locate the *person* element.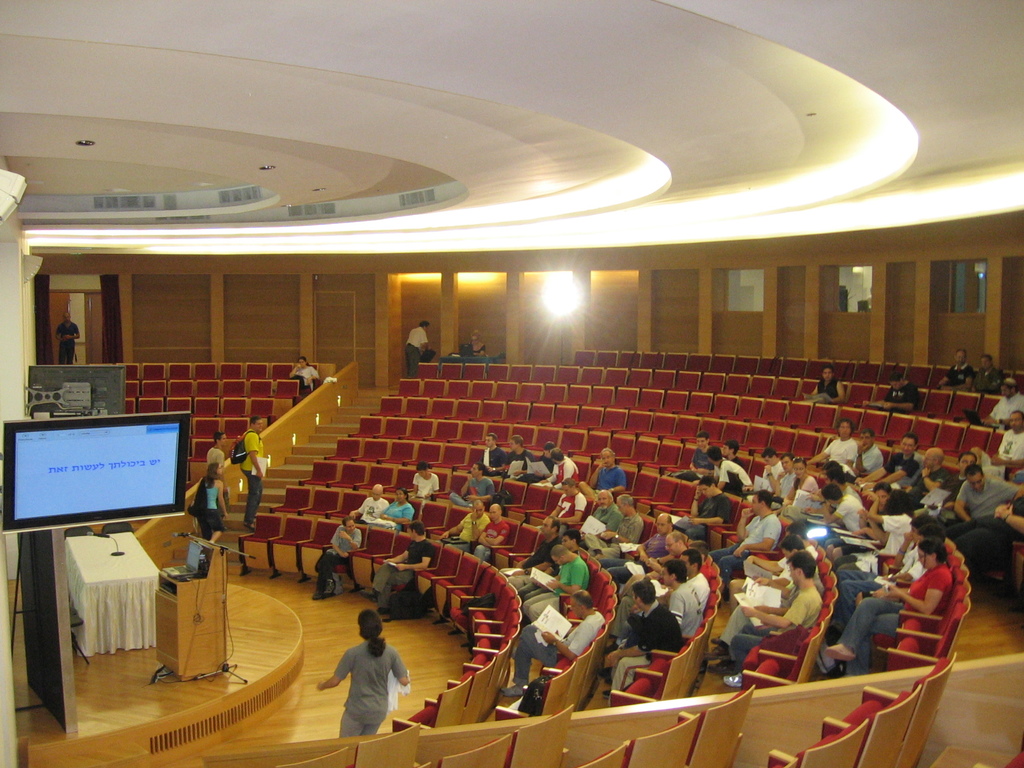
Element bbox: (701,517,828,691).
